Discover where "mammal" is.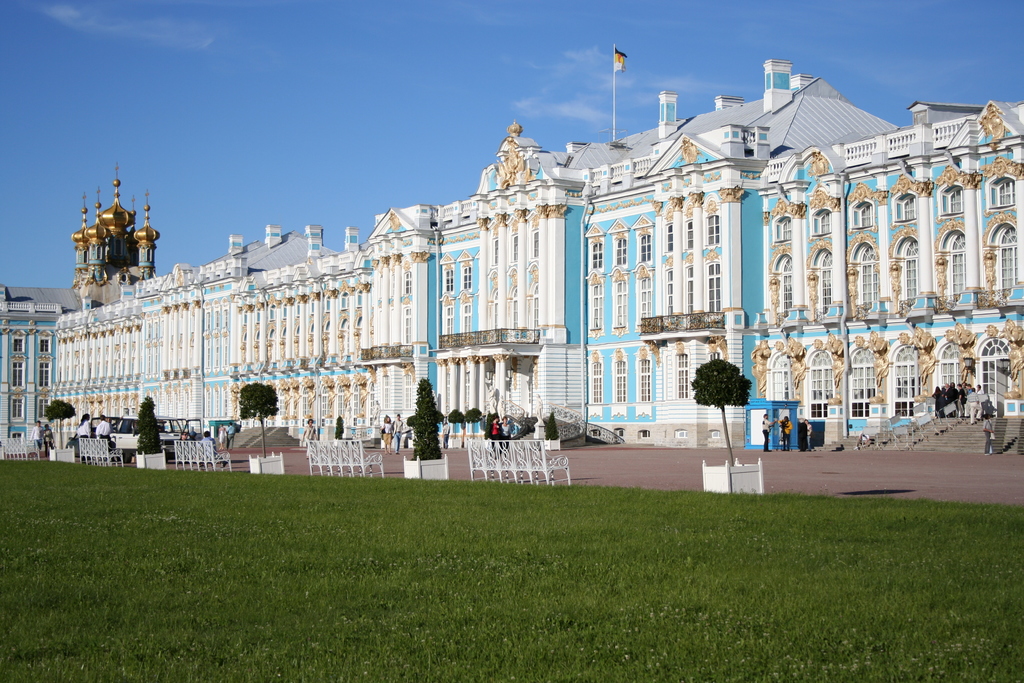
Discovered at crop(781, 415, 794, 450).
